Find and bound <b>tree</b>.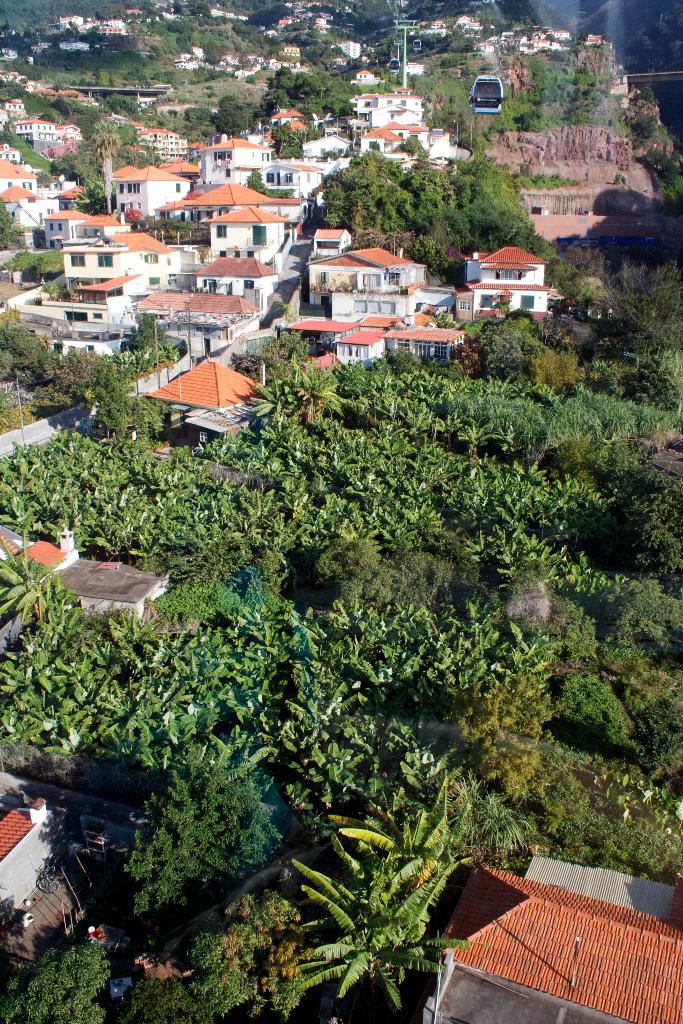
Bound: box(634, 697, 682, 769).
